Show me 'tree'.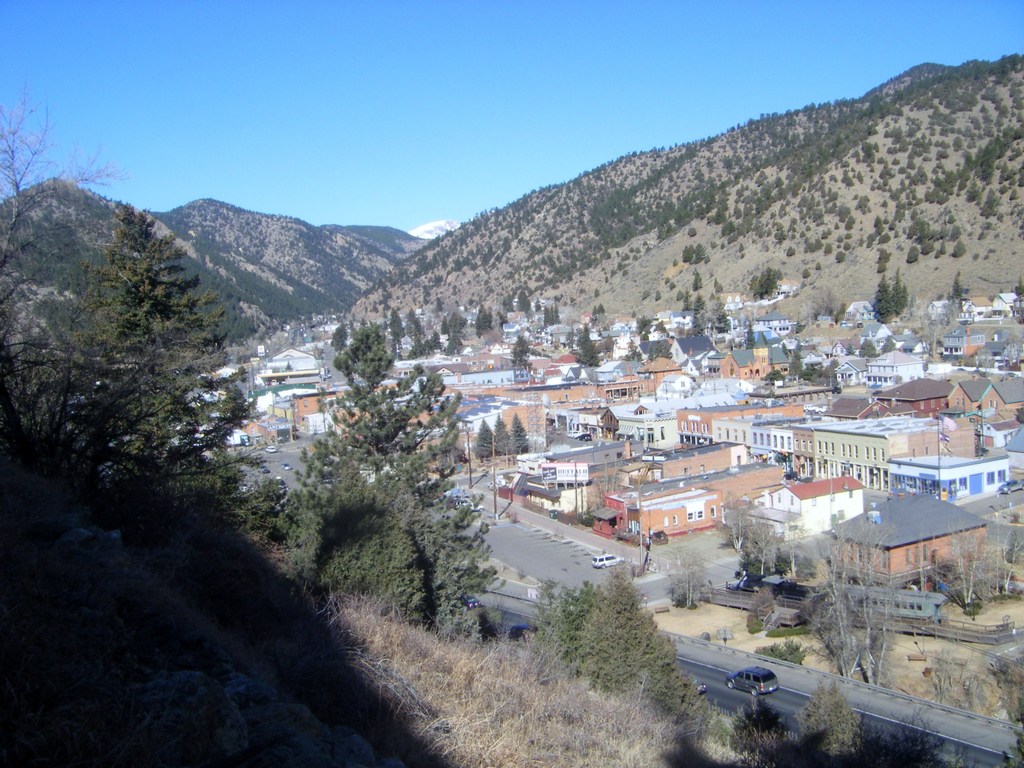
'tree' is here: {"left": 948, "top": 267, "right": 964, "bottom": 307}.
